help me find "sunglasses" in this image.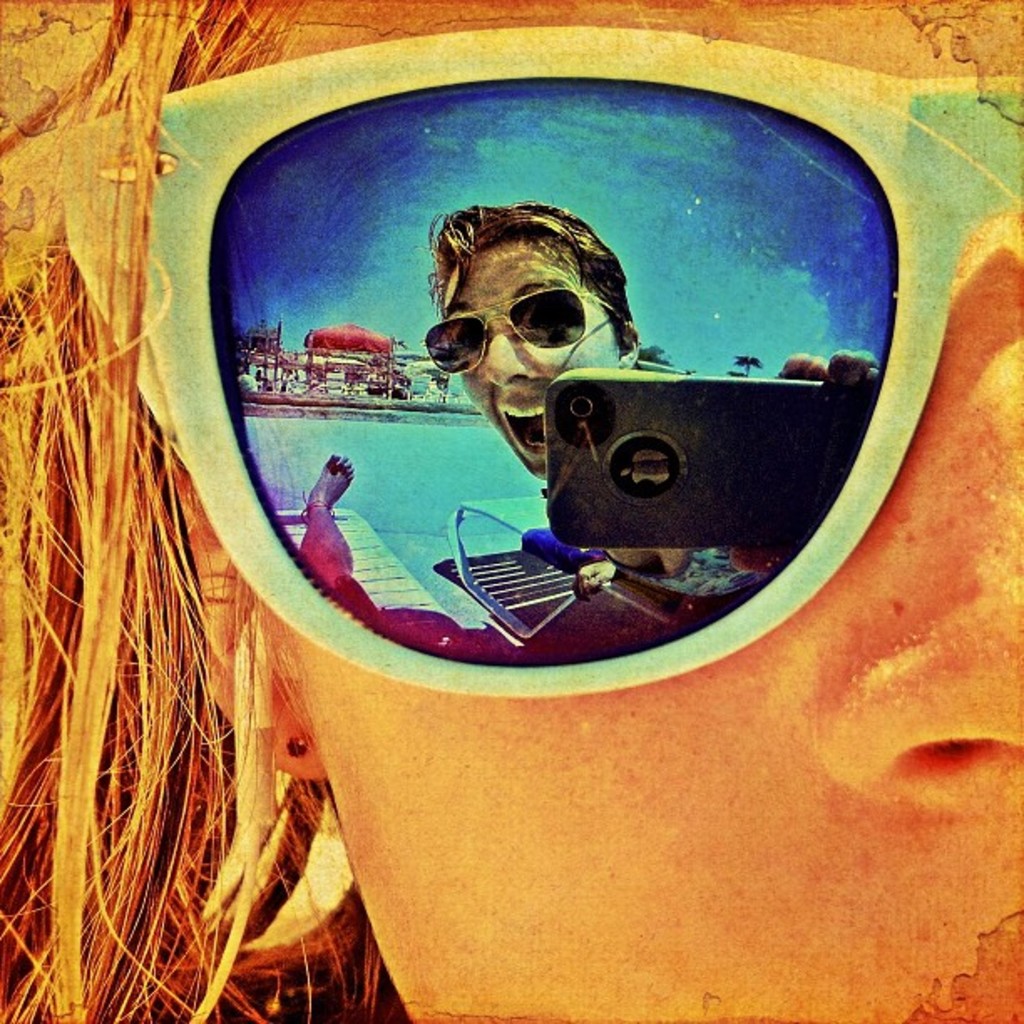
Found it: <box>0,20,1022,701</box>.
